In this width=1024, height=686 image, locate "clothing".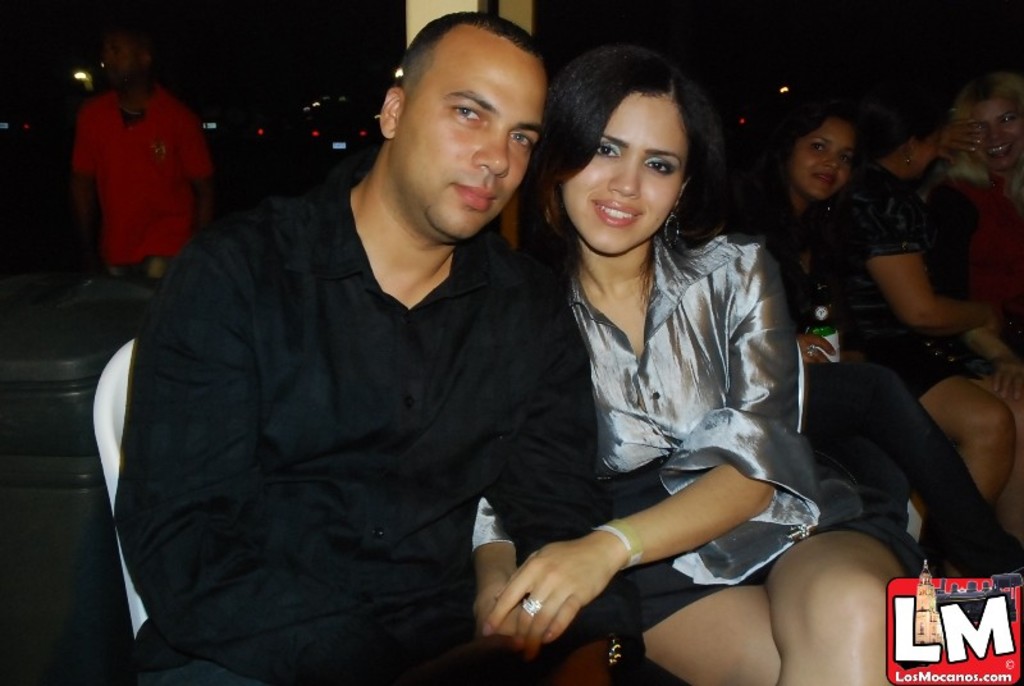
Bounding box: [left=826, top=160, right=997, bottom=401].
